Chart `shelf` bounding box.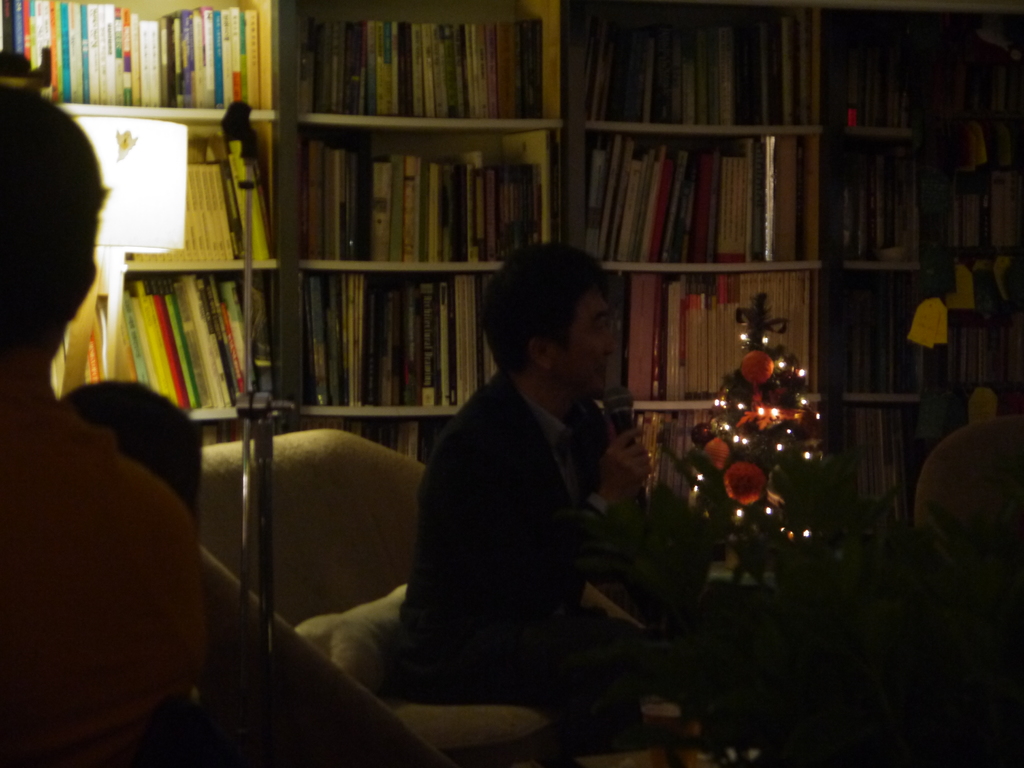
Charted: Rect(552, 125, 815, 275).
